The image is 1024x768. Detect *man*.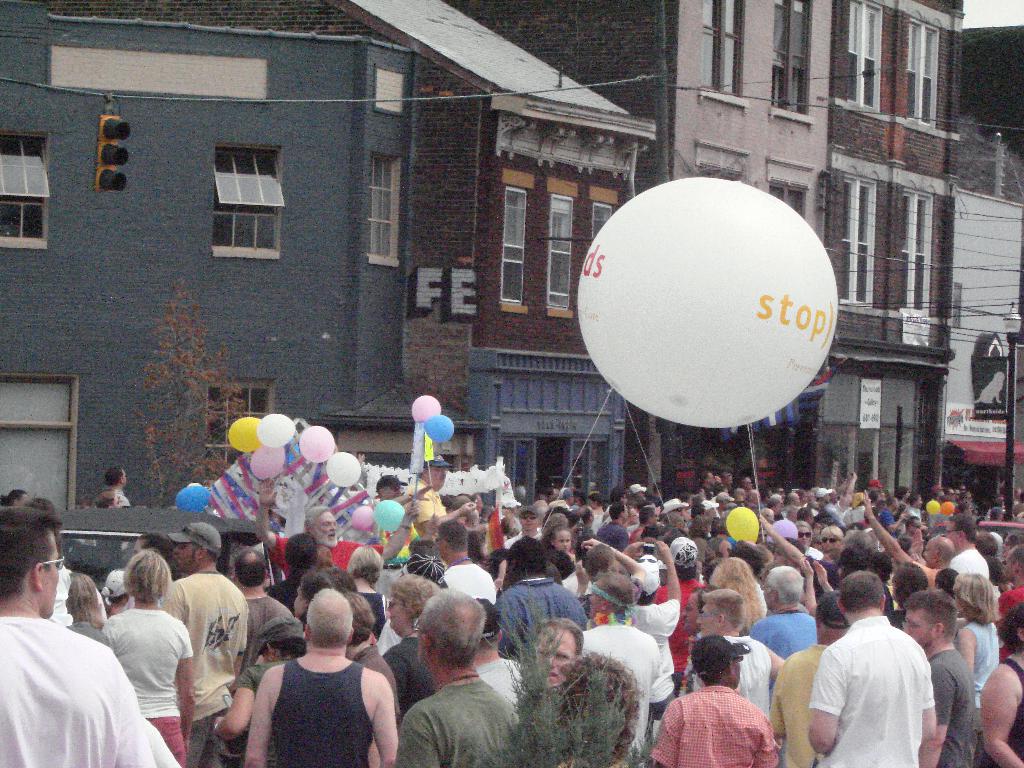
Detection: bbox=(829, 472, 854, 520).
